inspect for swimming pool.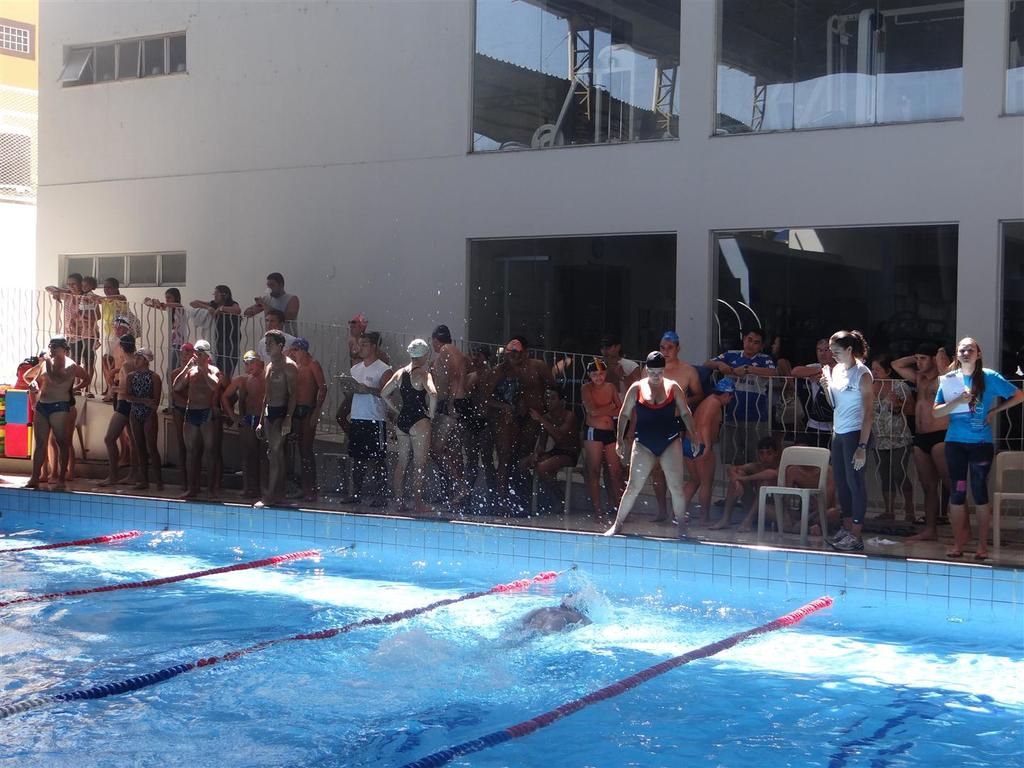
Inspection: box(0, 457, 1023, 758).
